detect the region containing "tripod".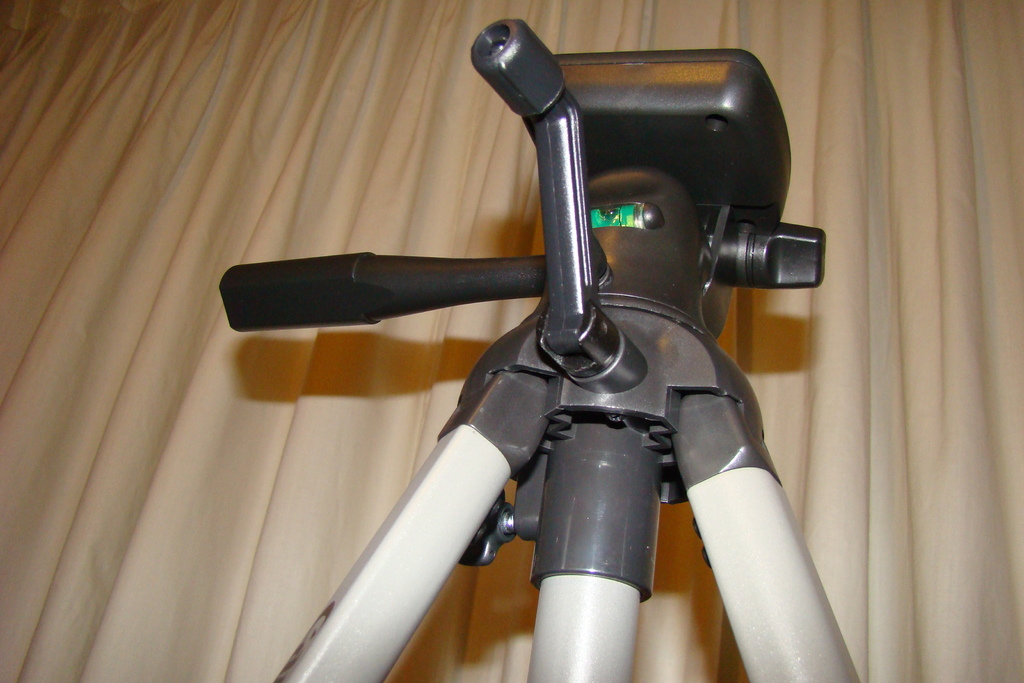
locate(216, 17, 861, 682).
